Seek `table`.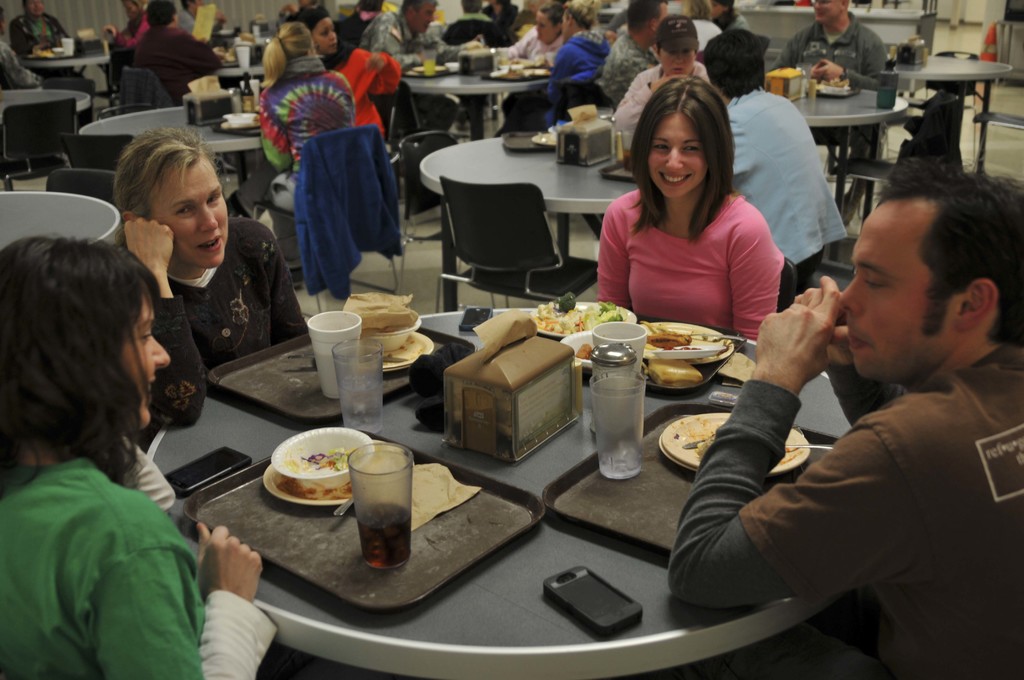
bbox=(794, 81, 910, 209).
